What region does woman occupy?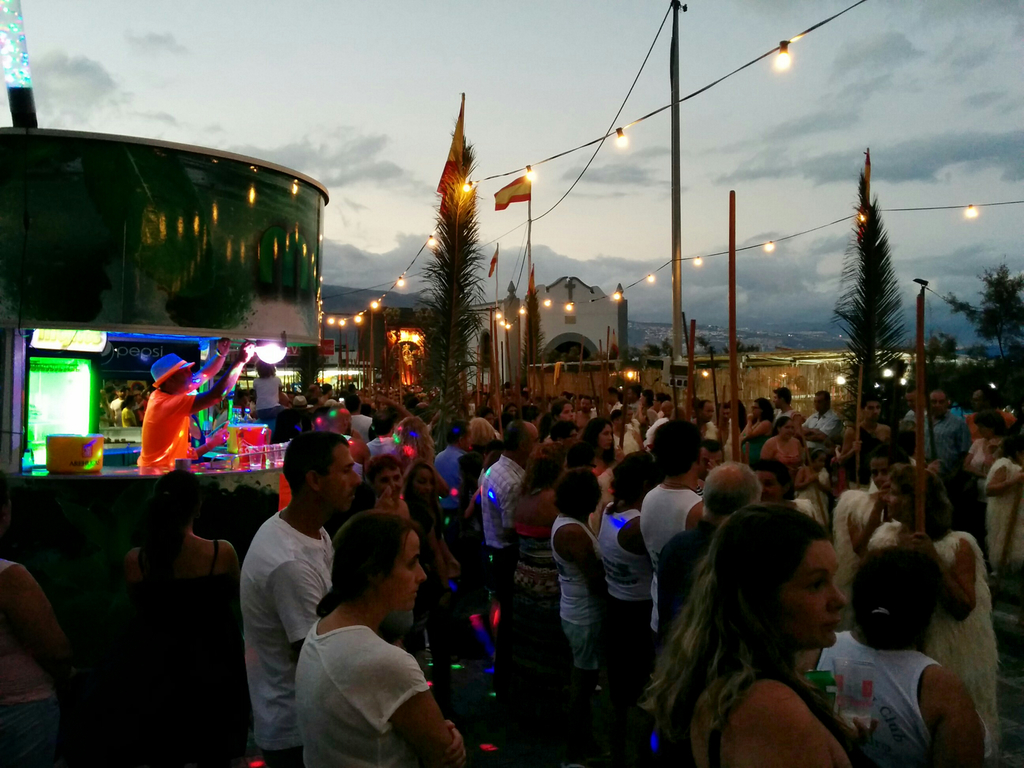
locate(407, 457, 460, 580).
